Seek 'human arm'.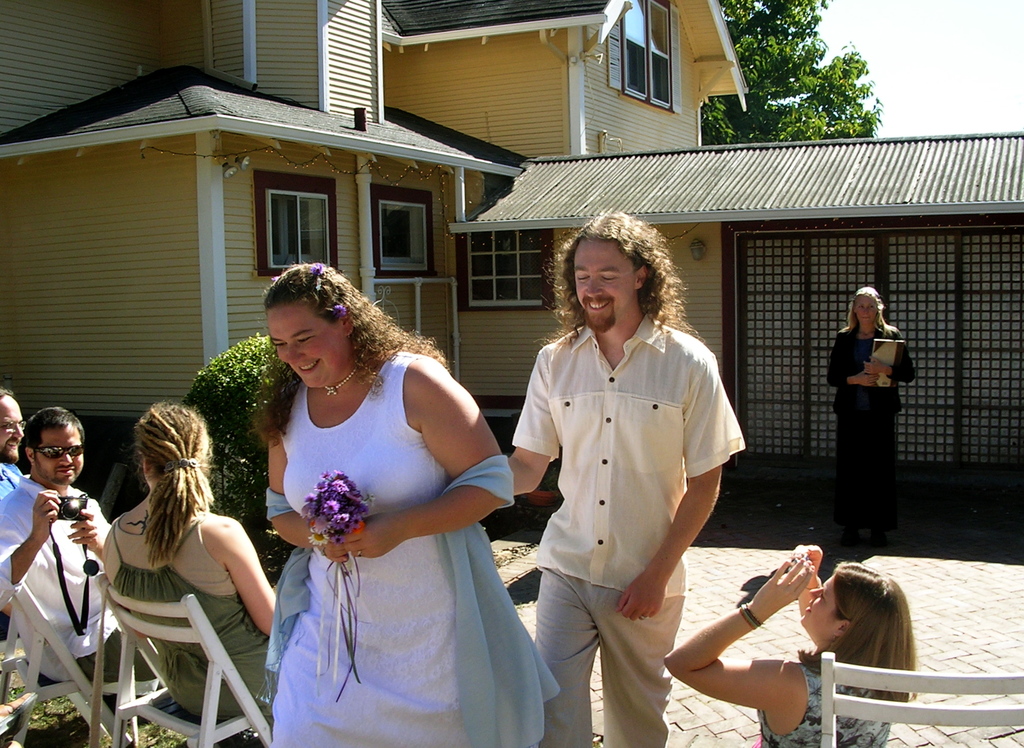
bbox=(342, 369, 507, 560).
